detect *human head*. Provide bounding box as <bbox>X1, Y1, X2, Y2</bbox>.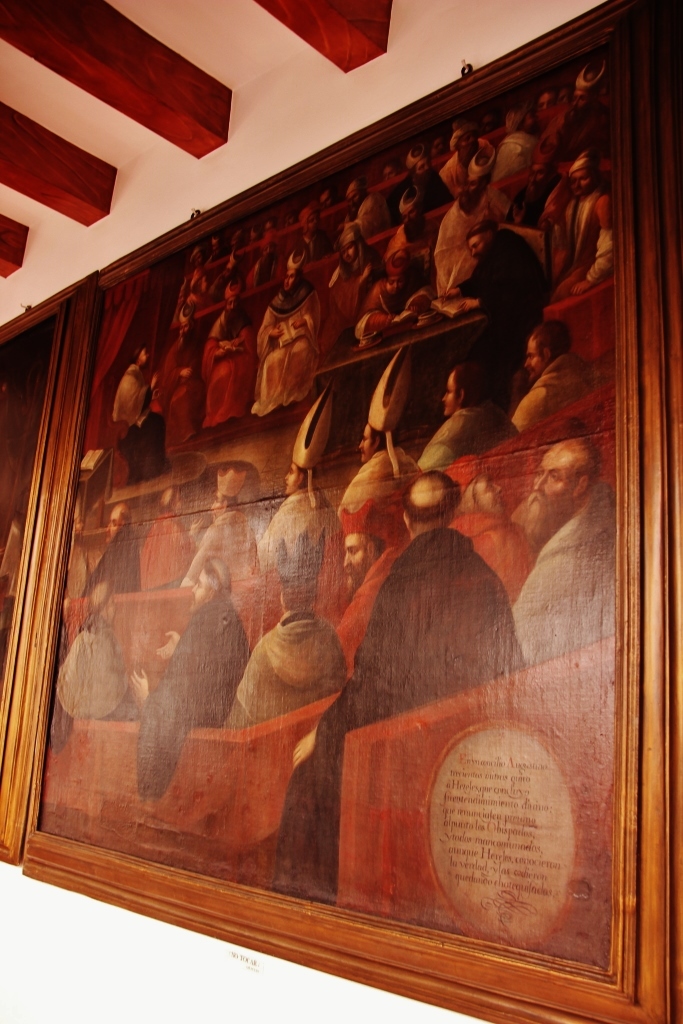
<bbox>524, 437, 601, 530</bbox>.
